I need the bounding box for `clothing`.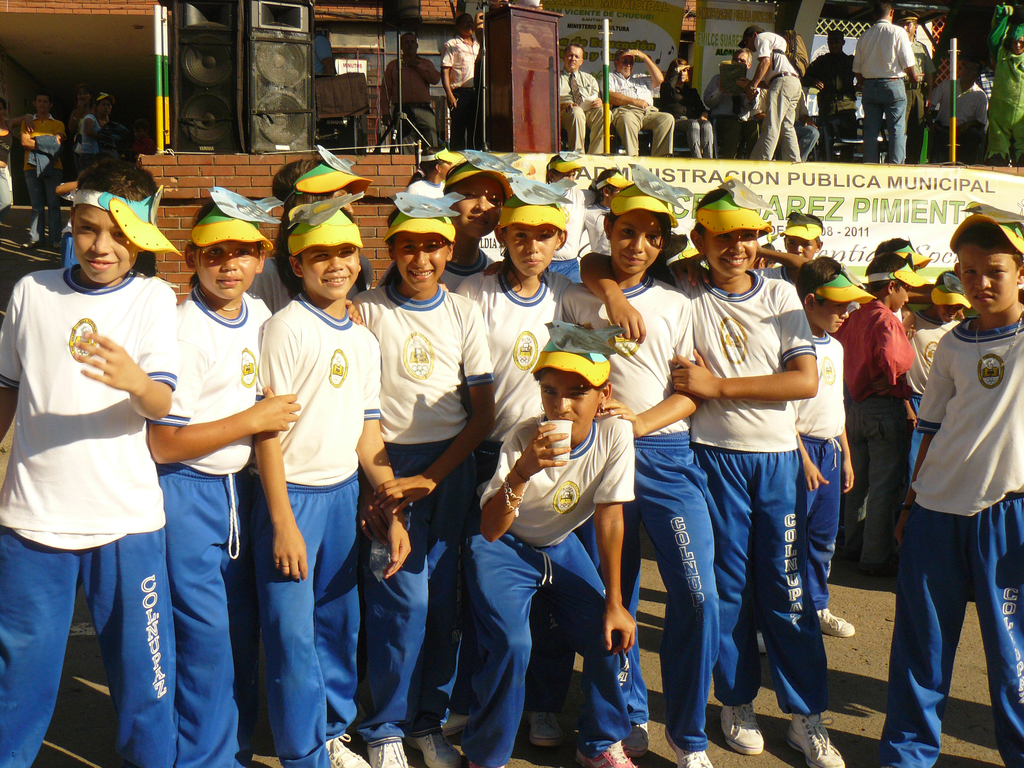
Here it is: <box>835,294,915,575</box>.
